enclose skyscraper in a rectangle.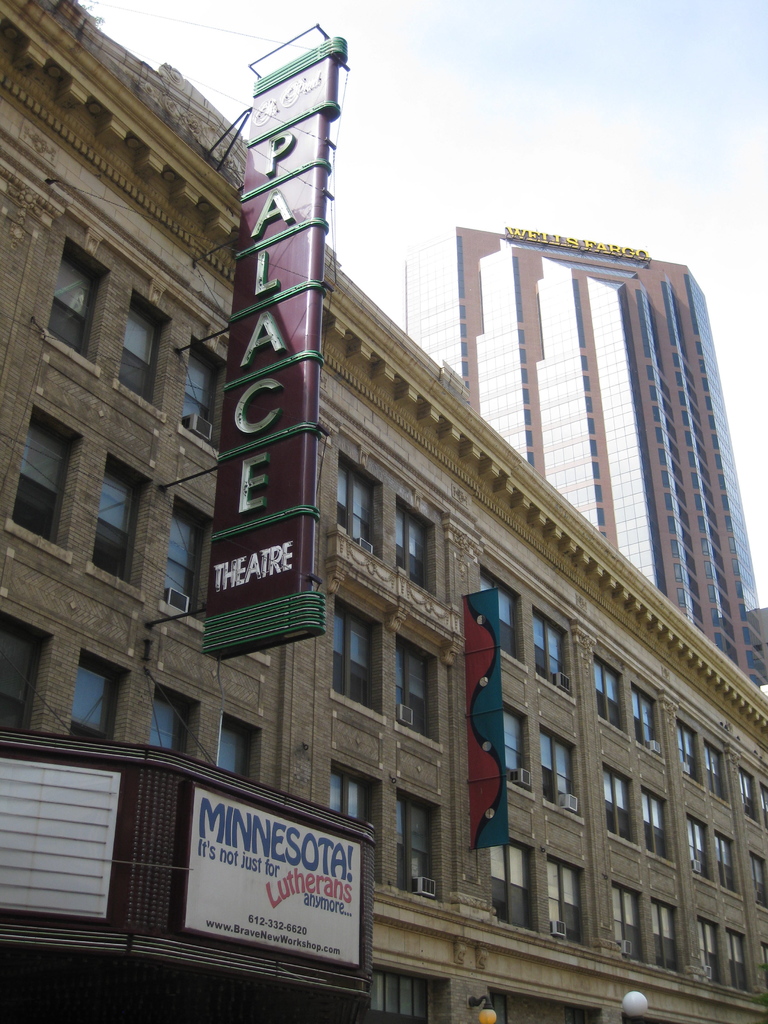
locate(392, 177, 762, 819).
